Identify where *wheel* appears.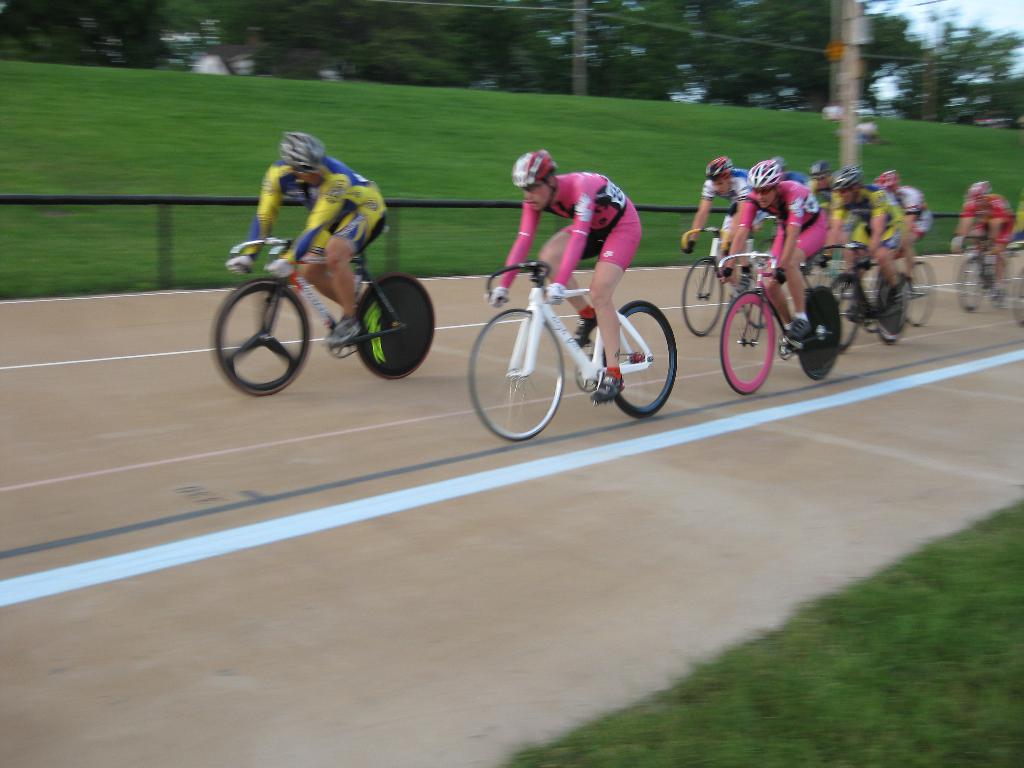
Appears at bbox=(1010, 267, 1023, 326).
